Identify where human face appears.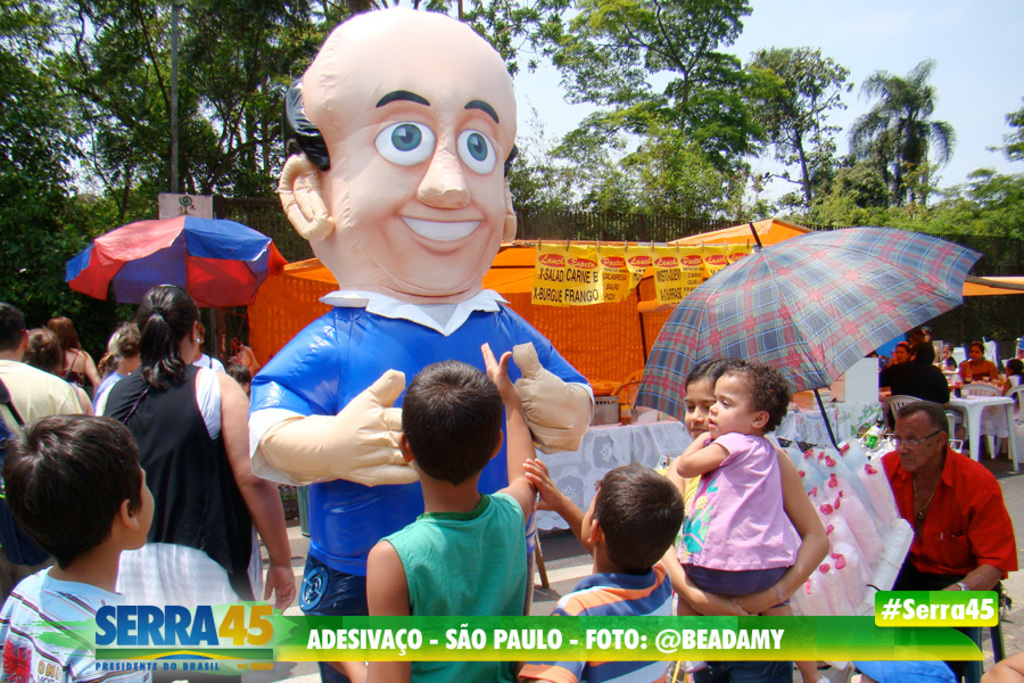
Appears at 892:409:944:469.
